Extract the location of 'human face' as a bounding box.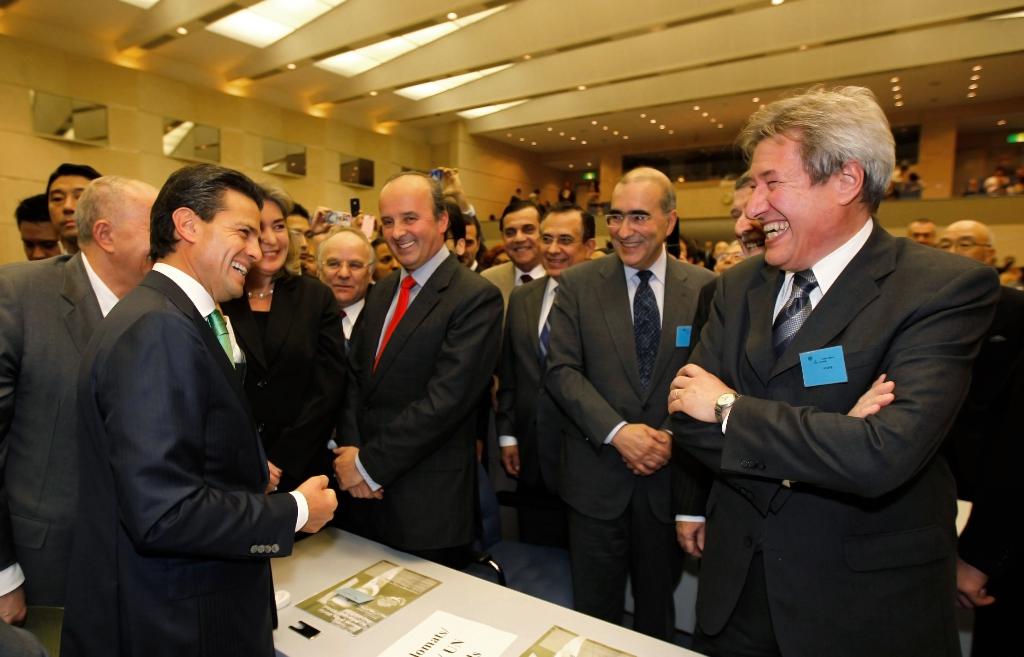
x1=47, y1=178, x2=90, y2=237.
